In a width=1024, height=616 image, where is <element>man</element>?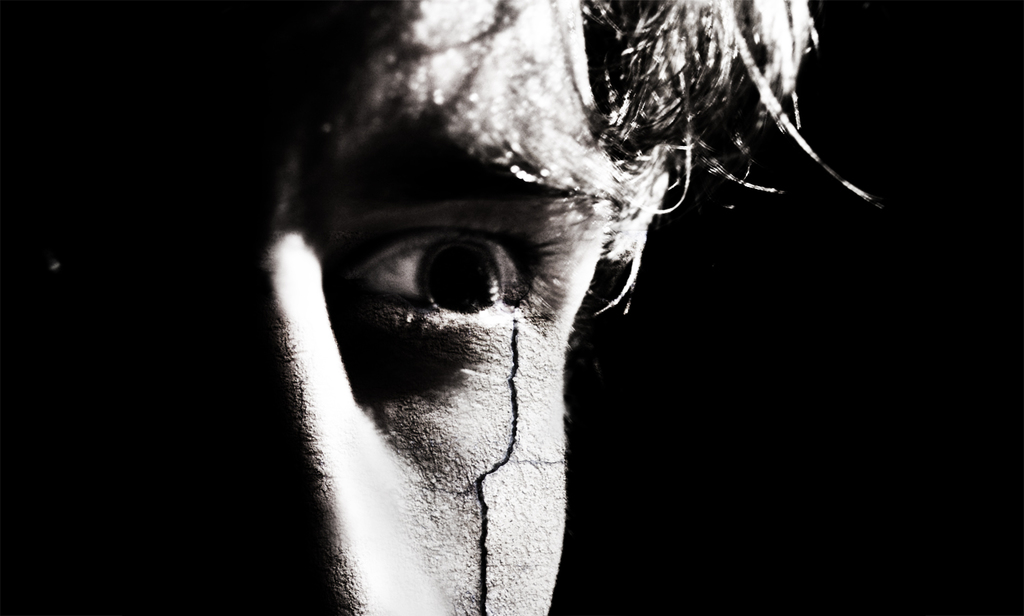
[153, 0, 903, 613].
